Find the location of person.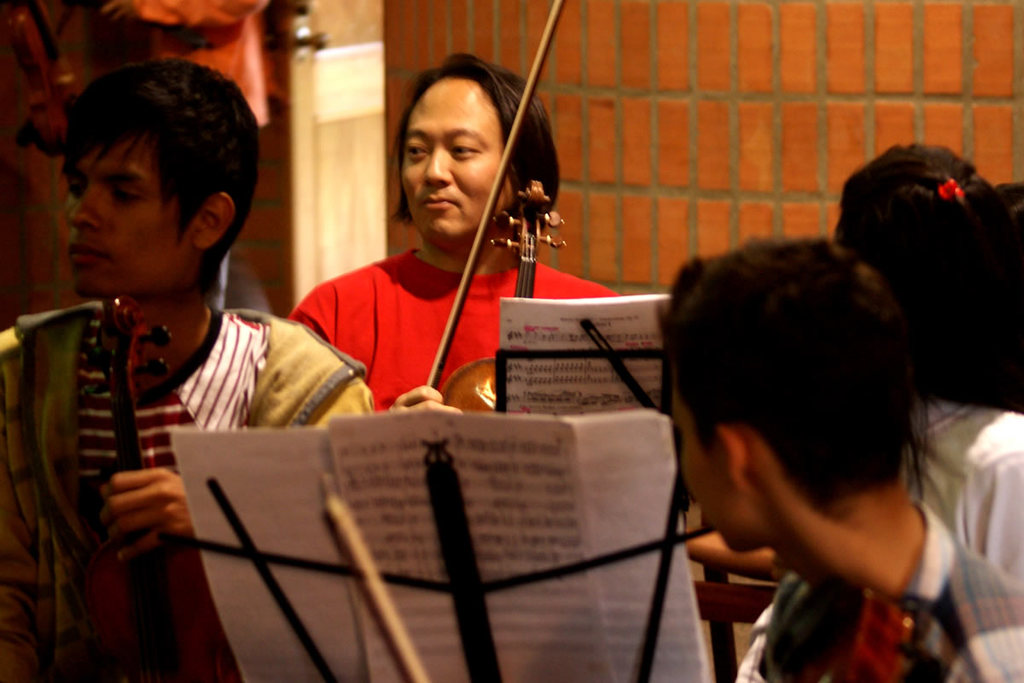
Location: 664:236:1023:682.
